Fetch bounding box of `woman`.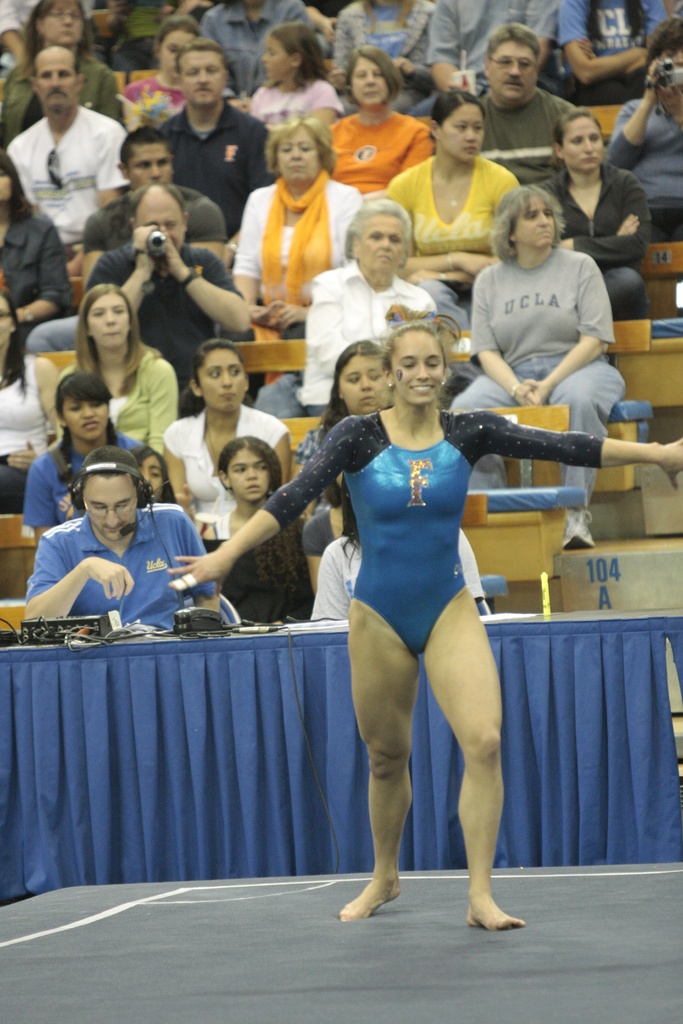
Bbox: select_region(230, 119, 371, 380).
